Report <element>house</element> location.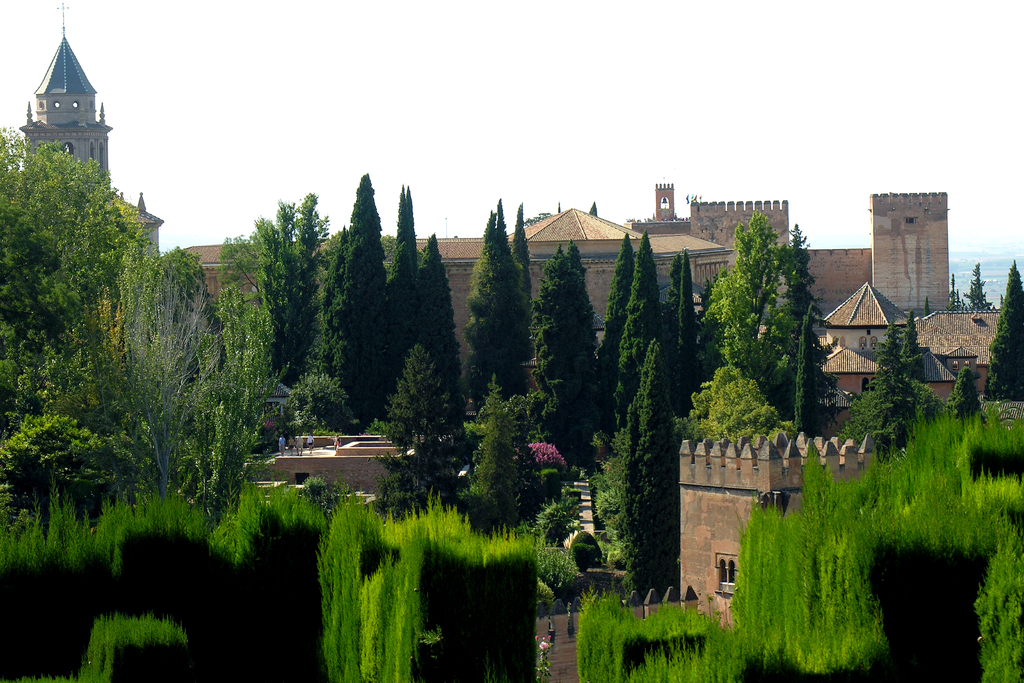
Report: x1=625, y1=183, x2=727, y2=284.
